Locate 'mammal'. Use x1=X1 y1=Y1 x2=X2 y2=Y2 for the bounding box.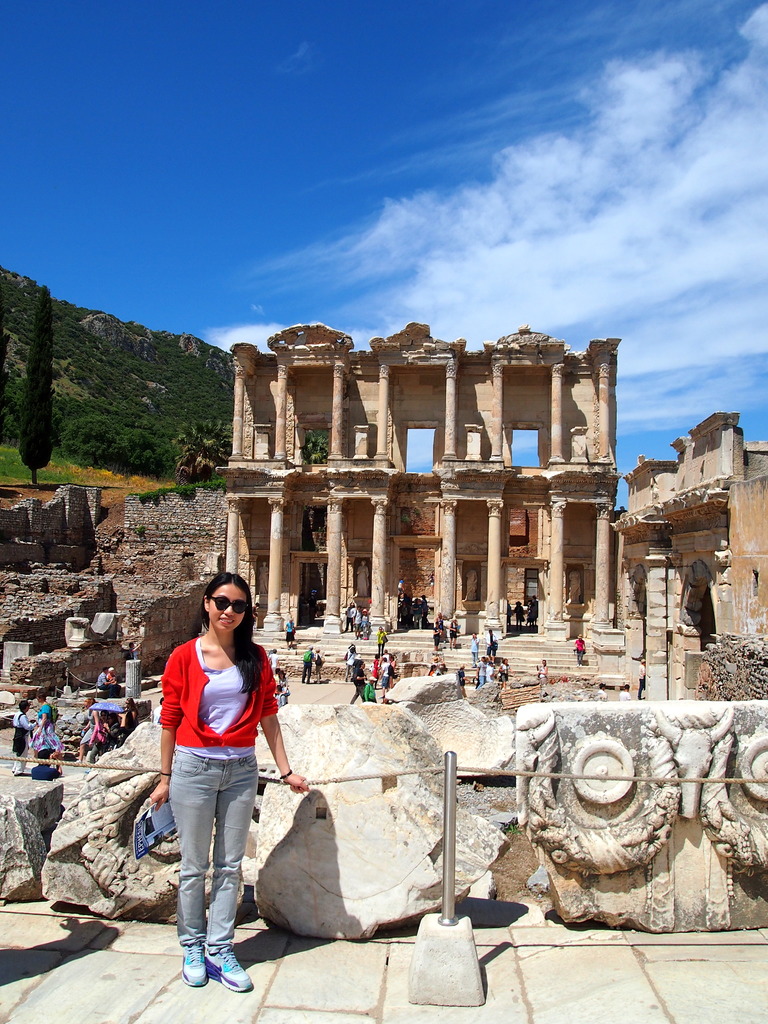
x1=573 y1=634 x2=585 y2=668.
